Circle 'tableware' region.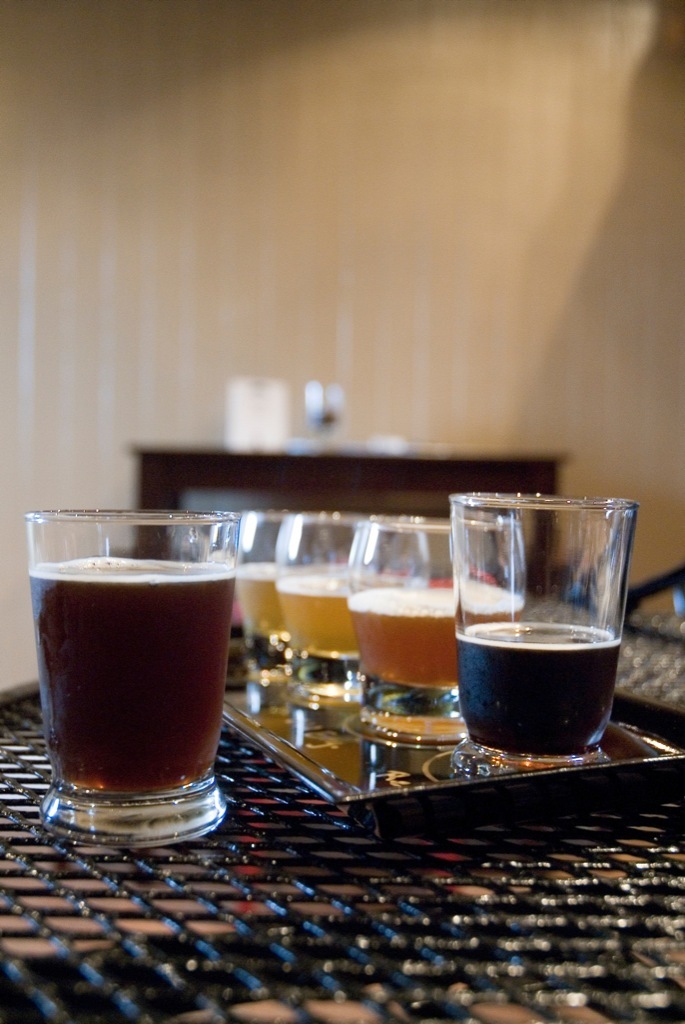
Region: (23, 501, 232, 845).
